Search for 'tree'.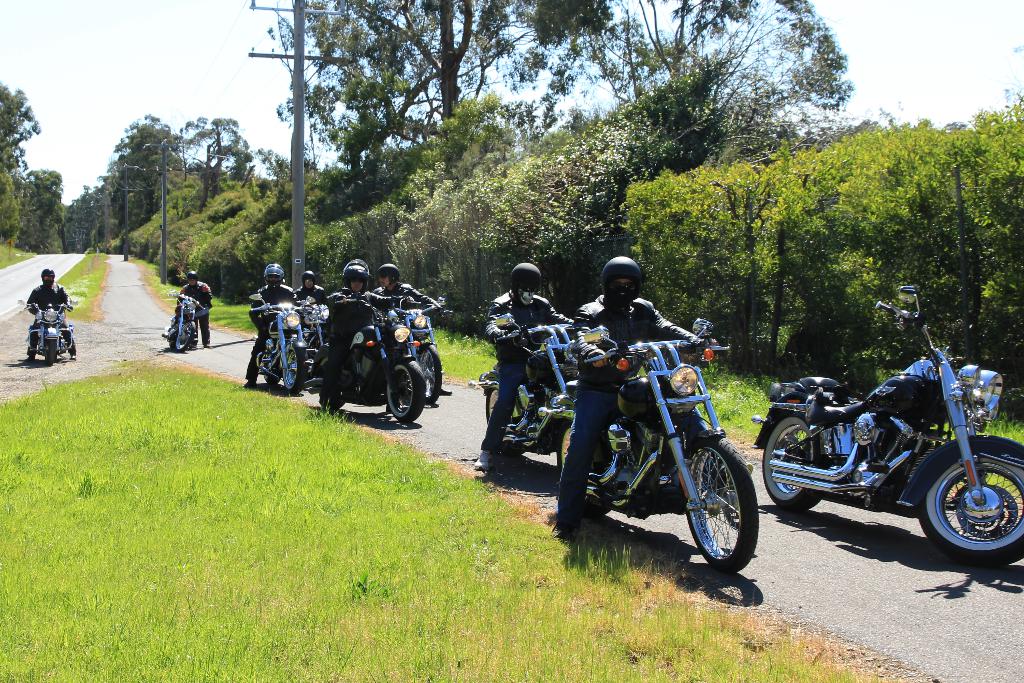
Found at {"x1": 279, "y1": 0, "x2": 511, "y2": 156}.
